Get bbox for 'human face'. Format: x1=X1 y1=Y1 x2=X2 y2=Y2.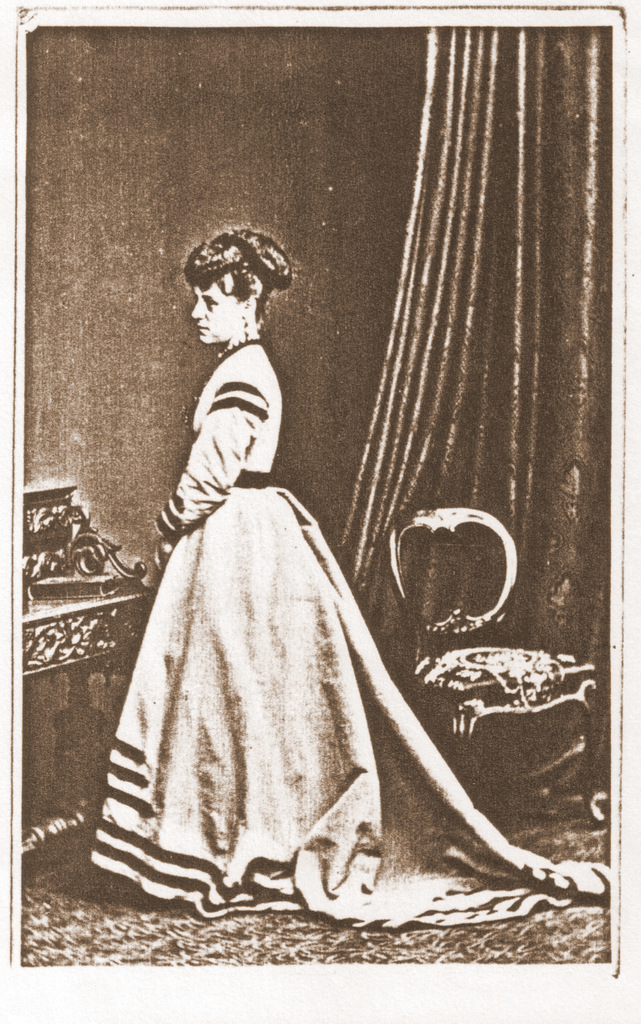
x1=190 y1=285 x2=240 y2=349.
